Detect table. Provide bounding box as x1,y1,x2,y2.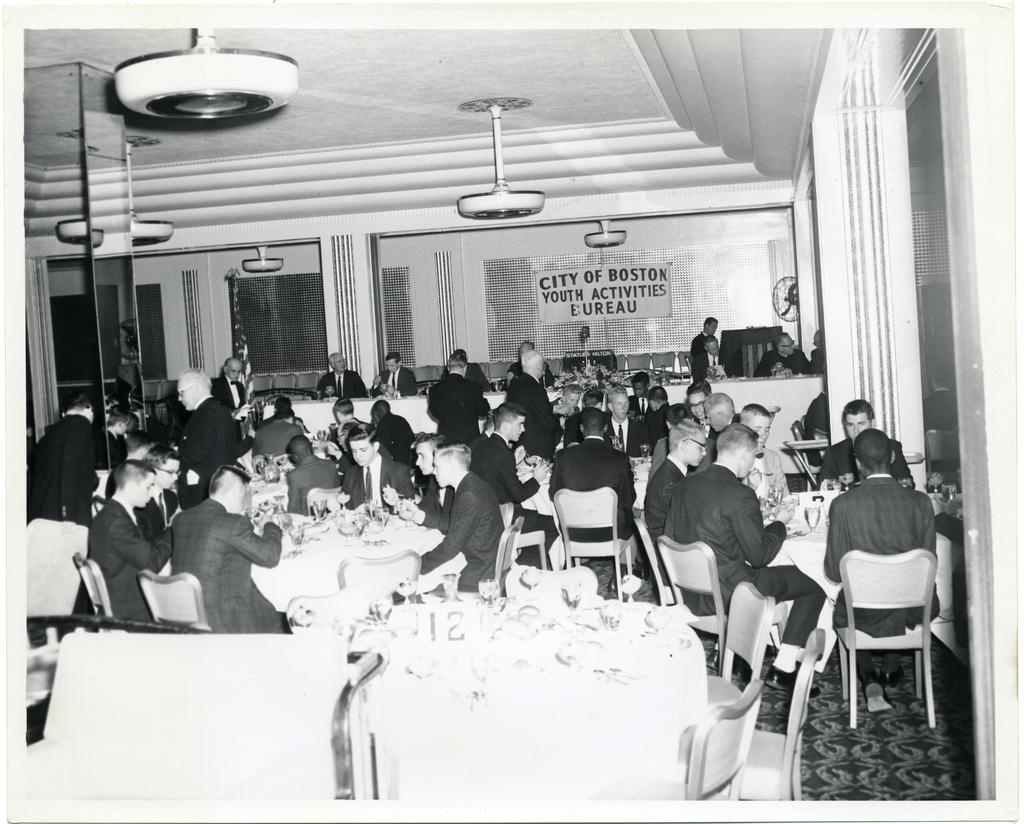
691,473,963,725.
